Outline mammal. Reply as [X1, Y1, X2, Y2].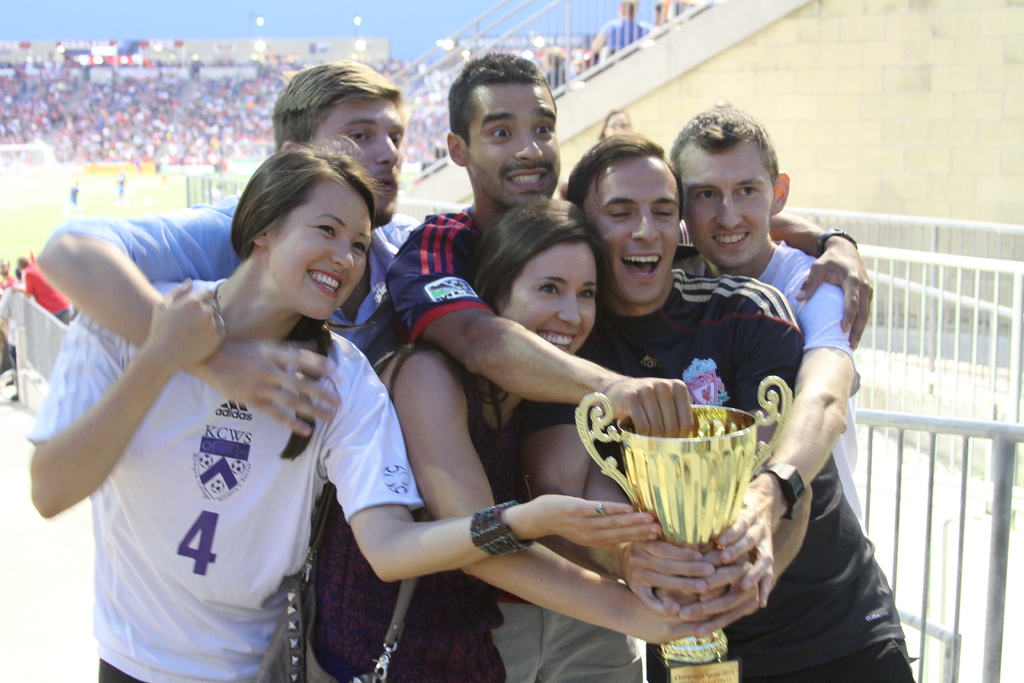
[560, 129, 916, 682].
